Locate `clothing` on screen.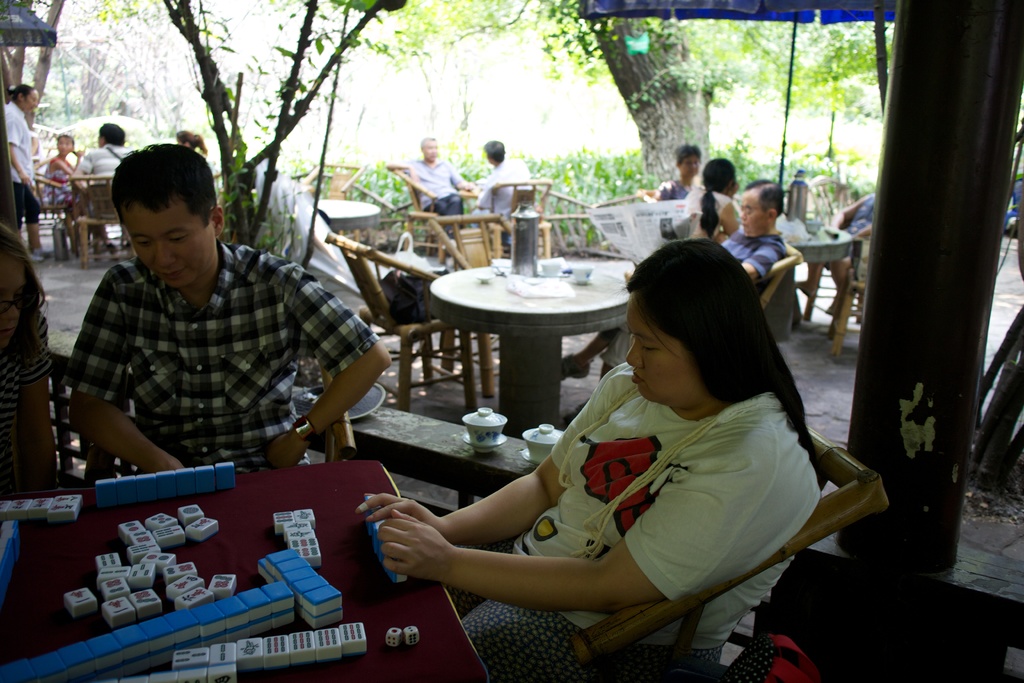
On screen at [left=47, top=194, right=376, bottom=491].
